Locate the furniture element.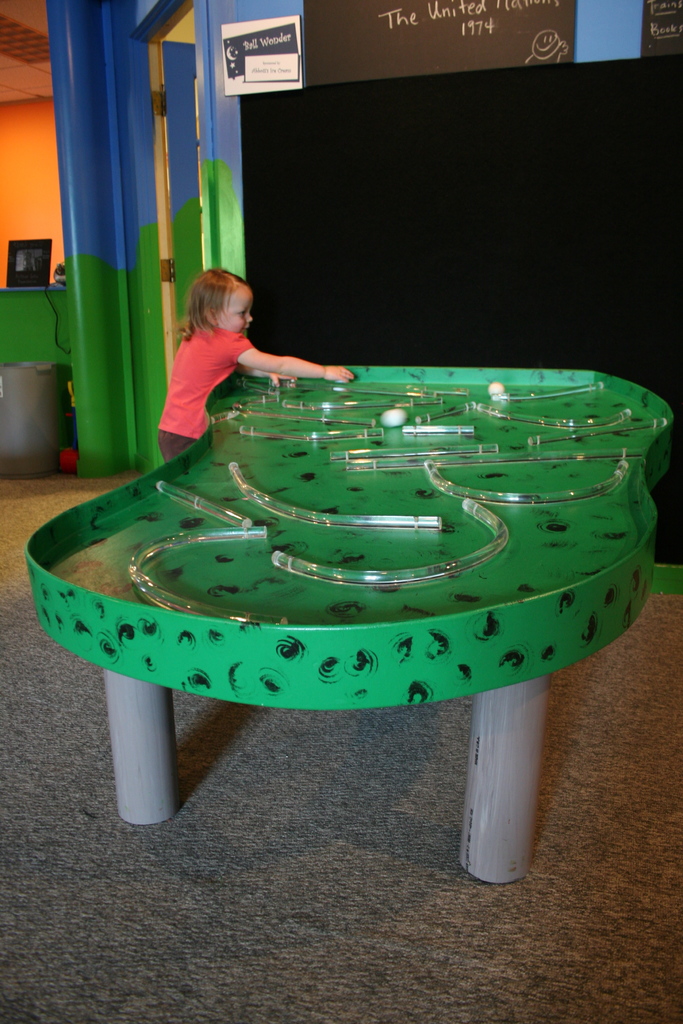
Element bbox: <region>0, 276, 74, 378</region>.
